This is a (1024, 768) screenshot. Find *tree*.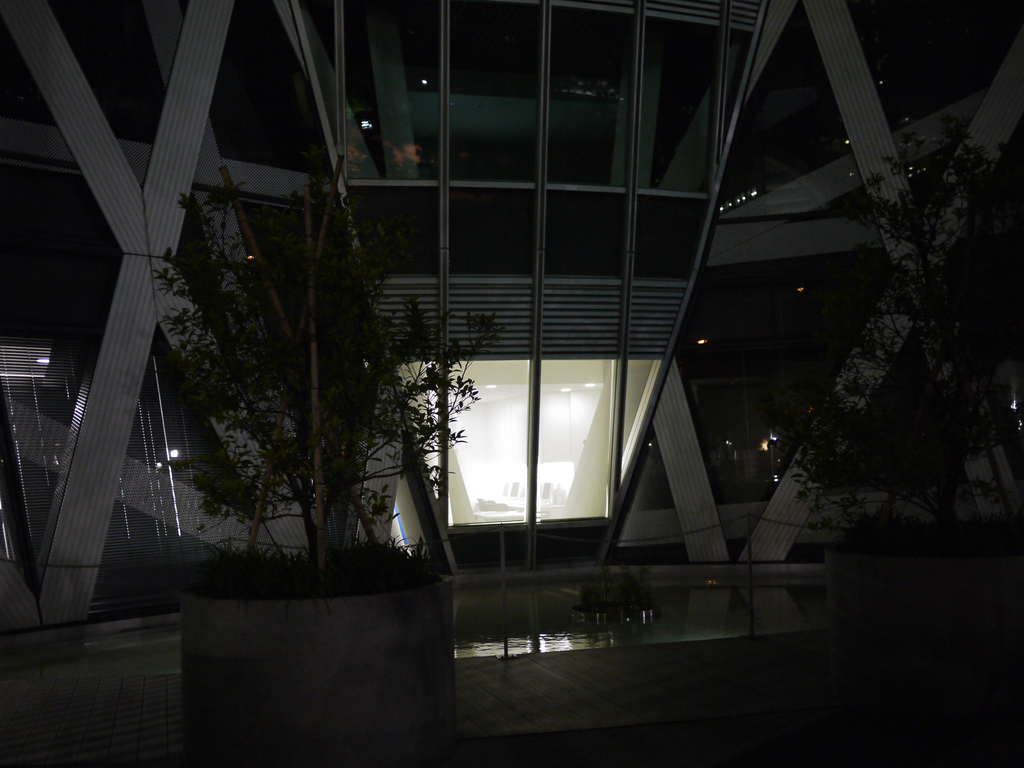
Bounding box: Rect(755, 120, 1023, 565).
